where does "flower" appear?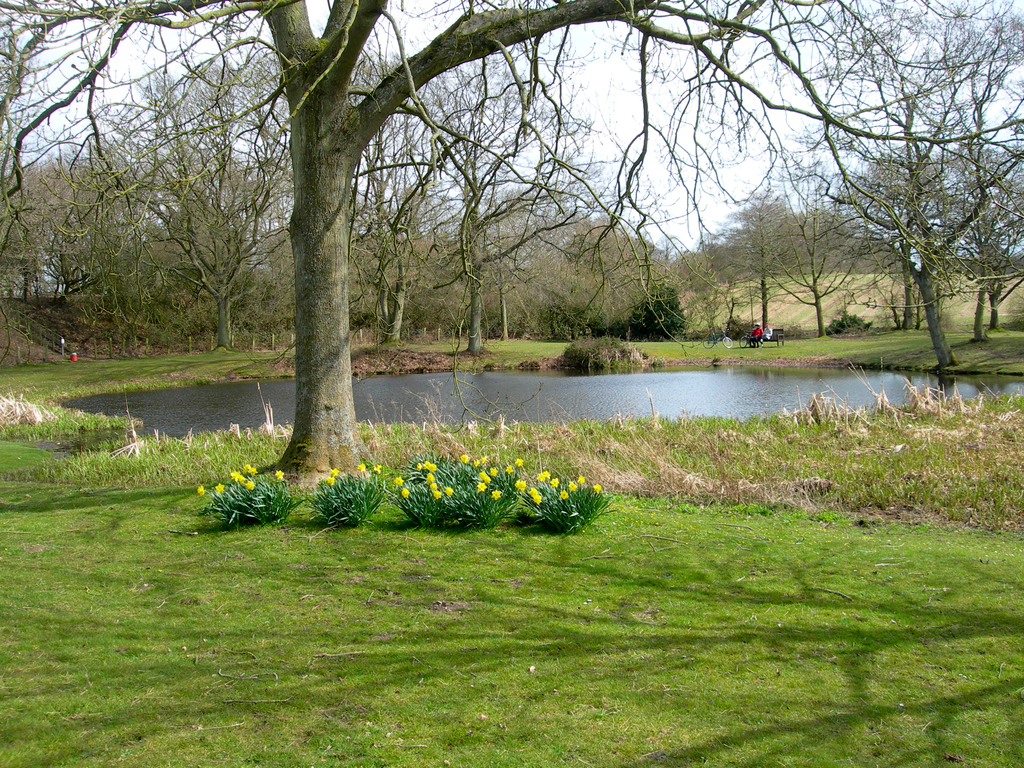
Appears at Rect(593, 484, 604, 492).
